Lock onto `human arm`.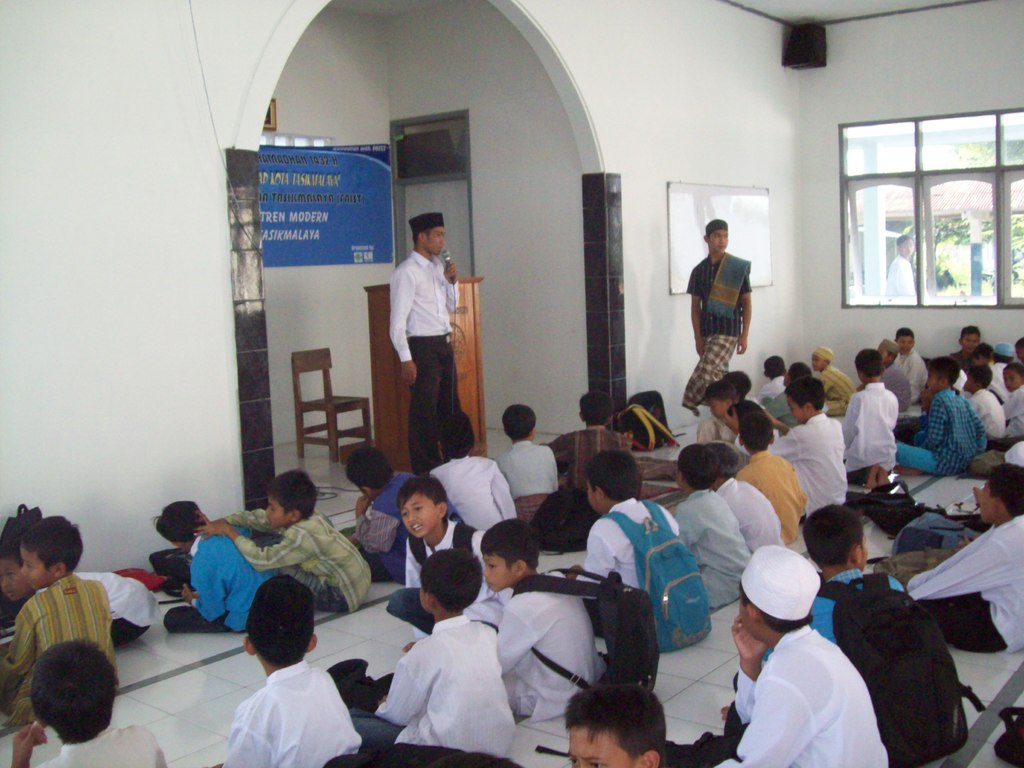
Locked: region(760, 407, 796, 434).
